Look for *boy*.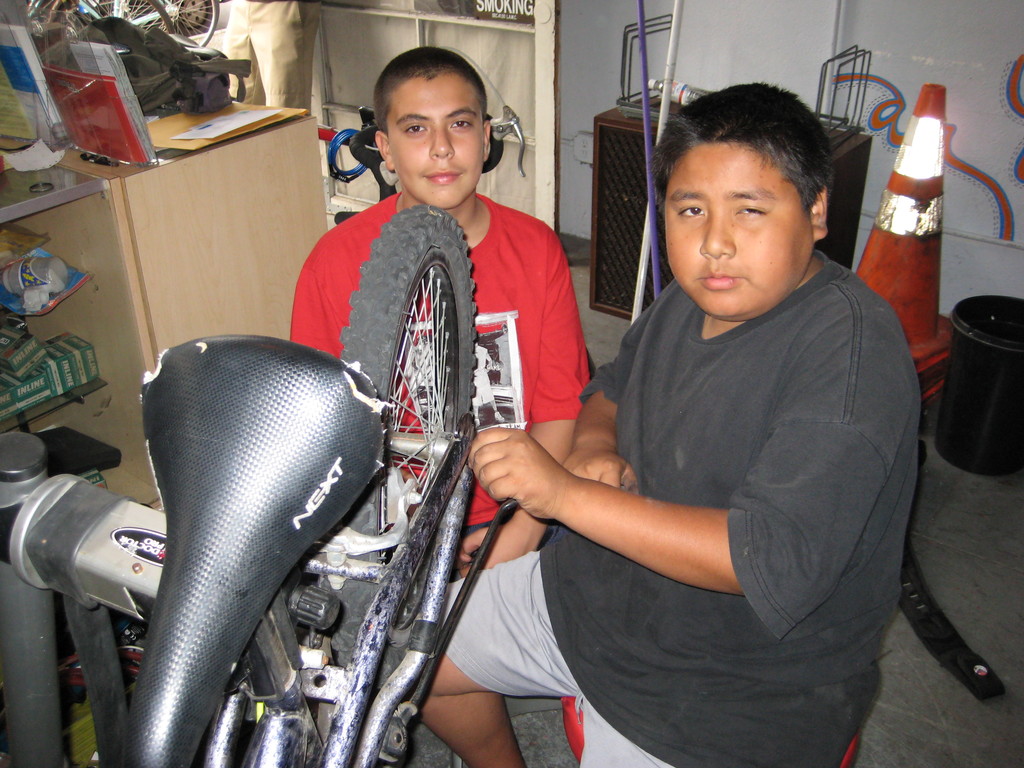
Found: bbox=(417, 90, 920, 767).
